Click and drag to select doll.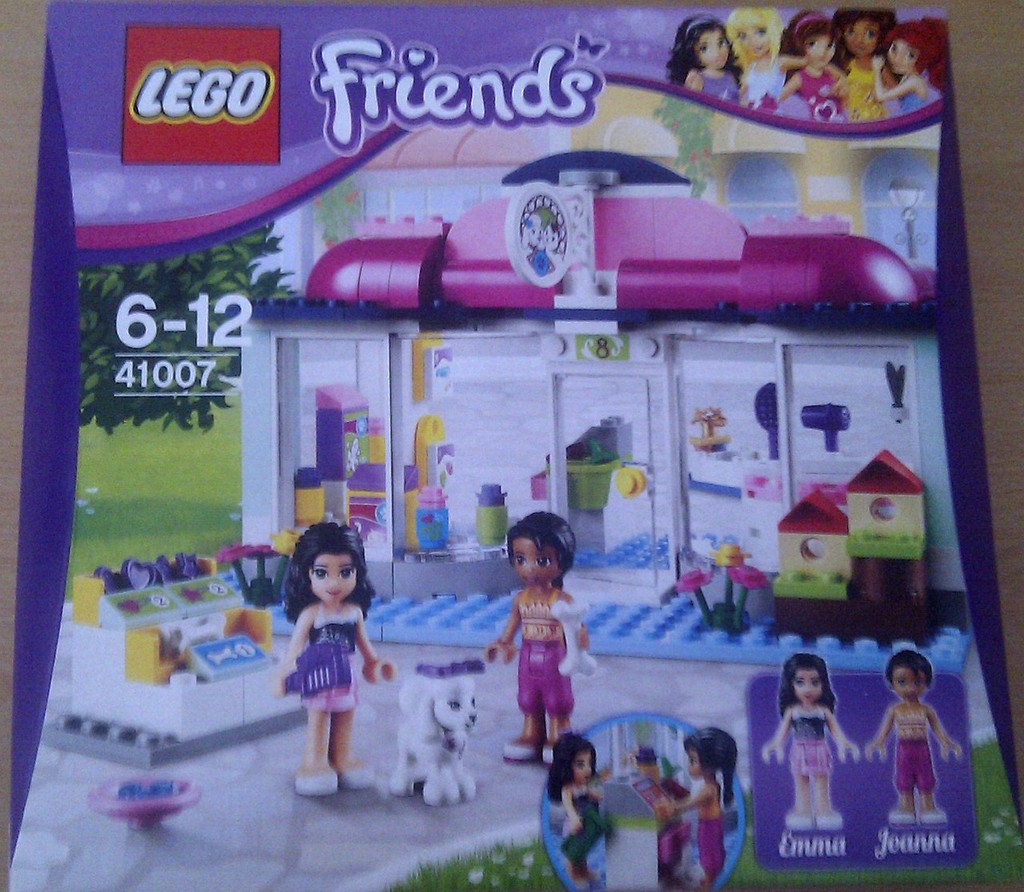
Selection: (x1=655, y1=24, x2=740, y2=107).
